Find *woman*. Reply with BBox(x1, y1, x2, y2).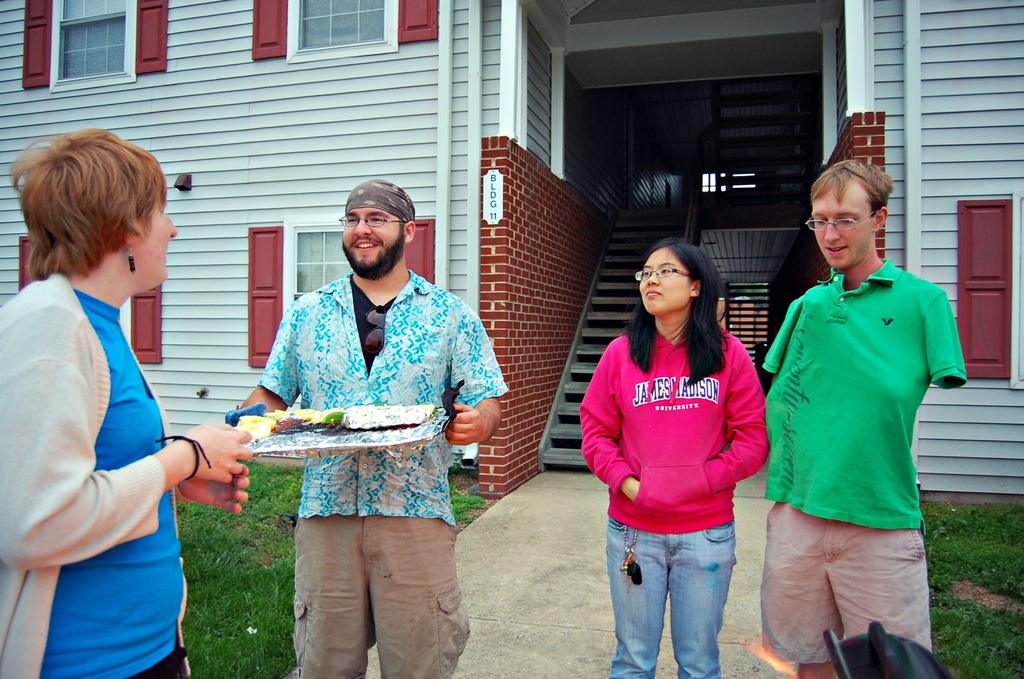
BBox(3, 94, 200, 678).
